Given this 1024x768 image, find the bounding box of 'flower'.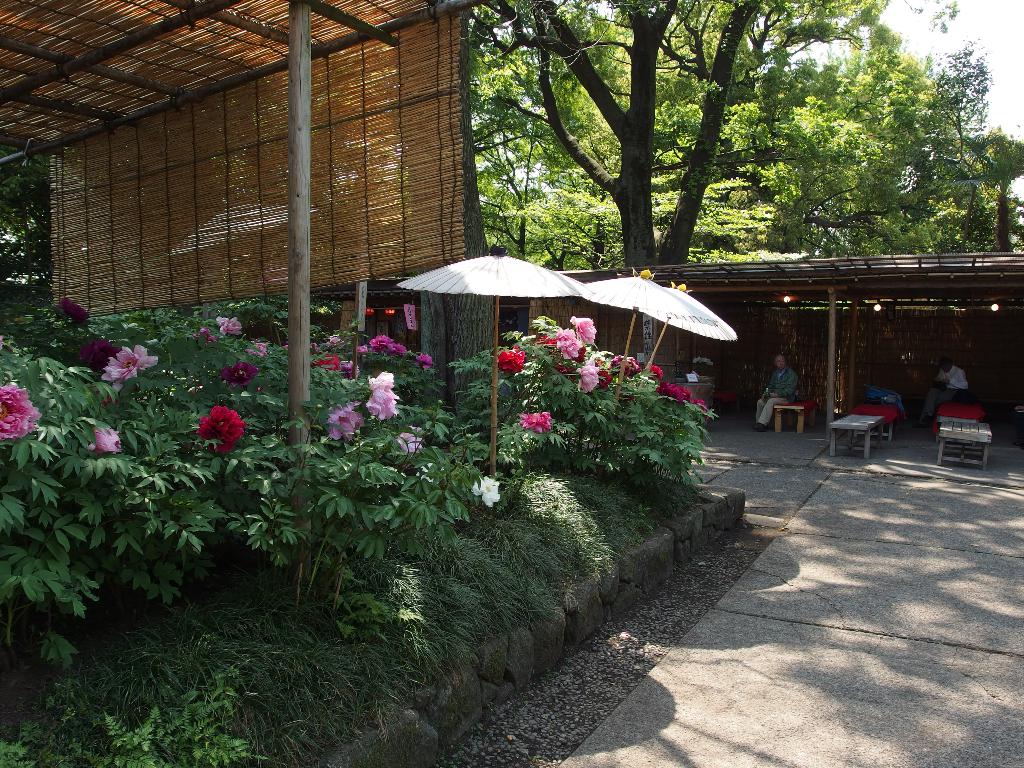
{"left": 367, "top": 335, "right": 407, "bottom": 356}.
